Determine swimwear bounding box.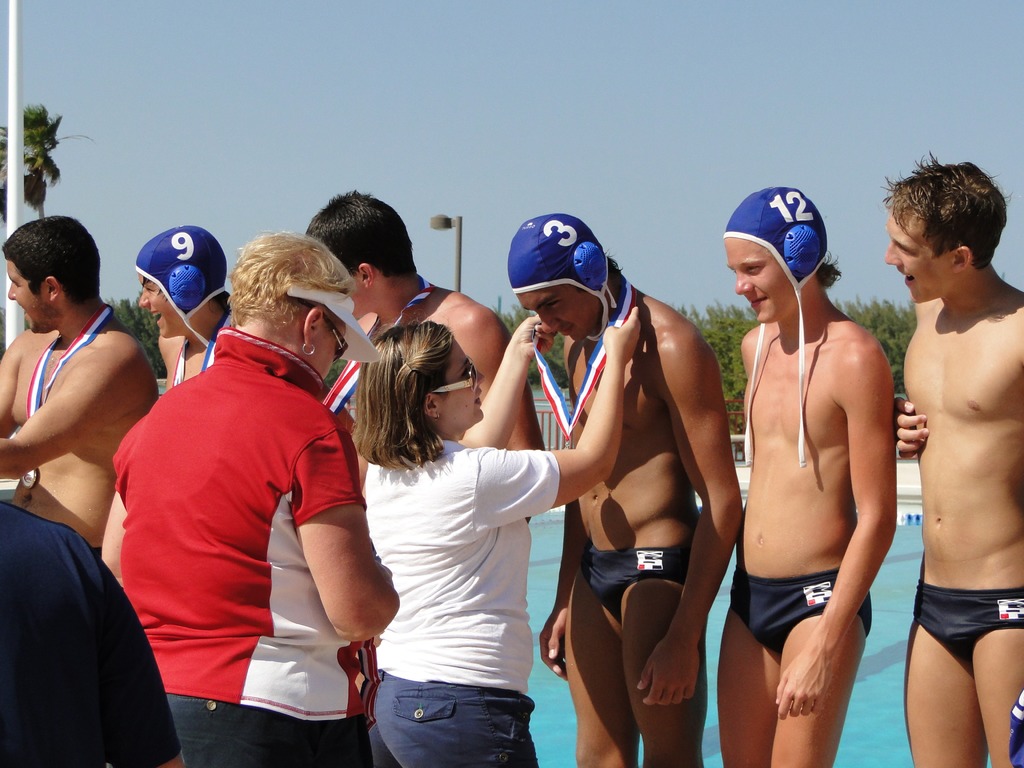
Determined: [left=728, top=564, right=868, bottom=656].
